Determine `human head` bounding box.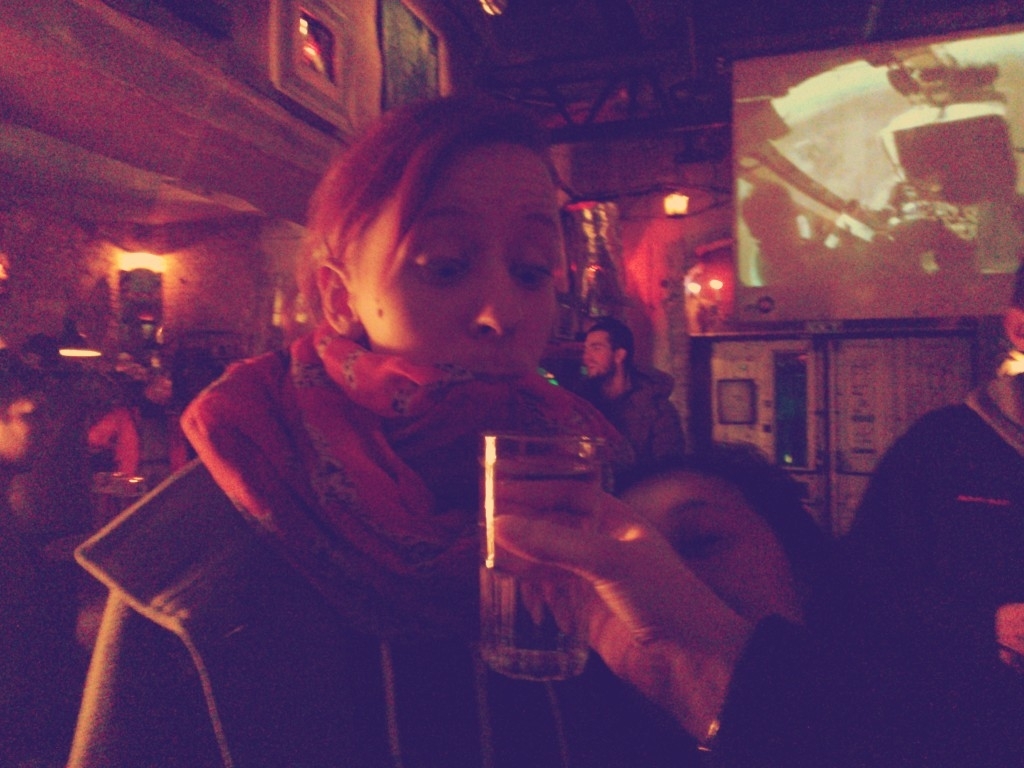
Determined: BBox(579, 319, 633, 379).
